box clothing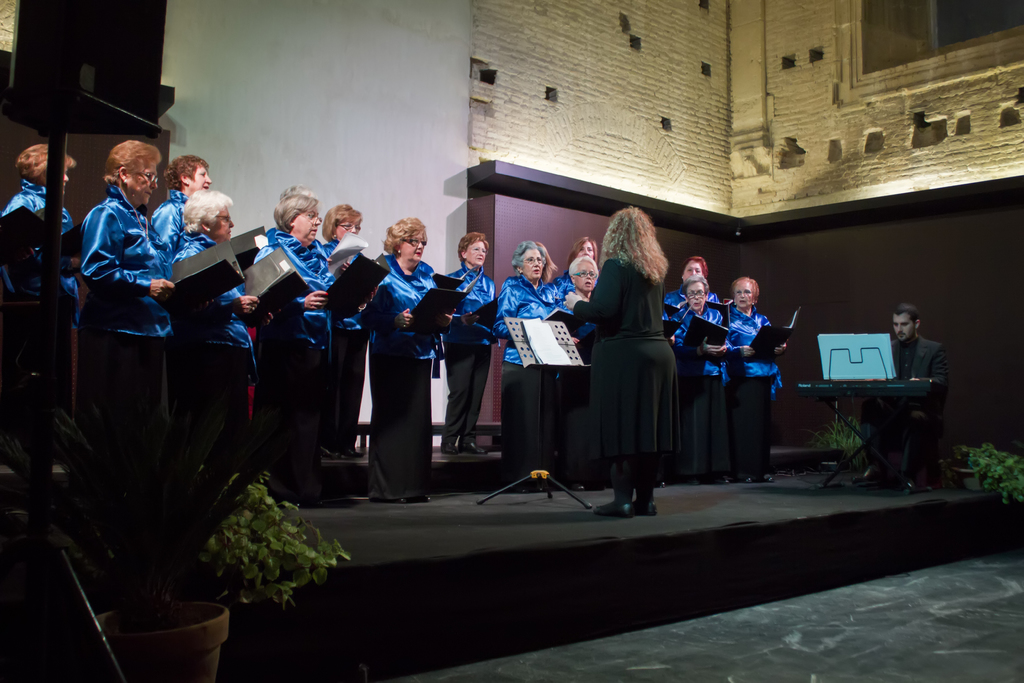
x1=152, y1=193, x2=188, y2=267
